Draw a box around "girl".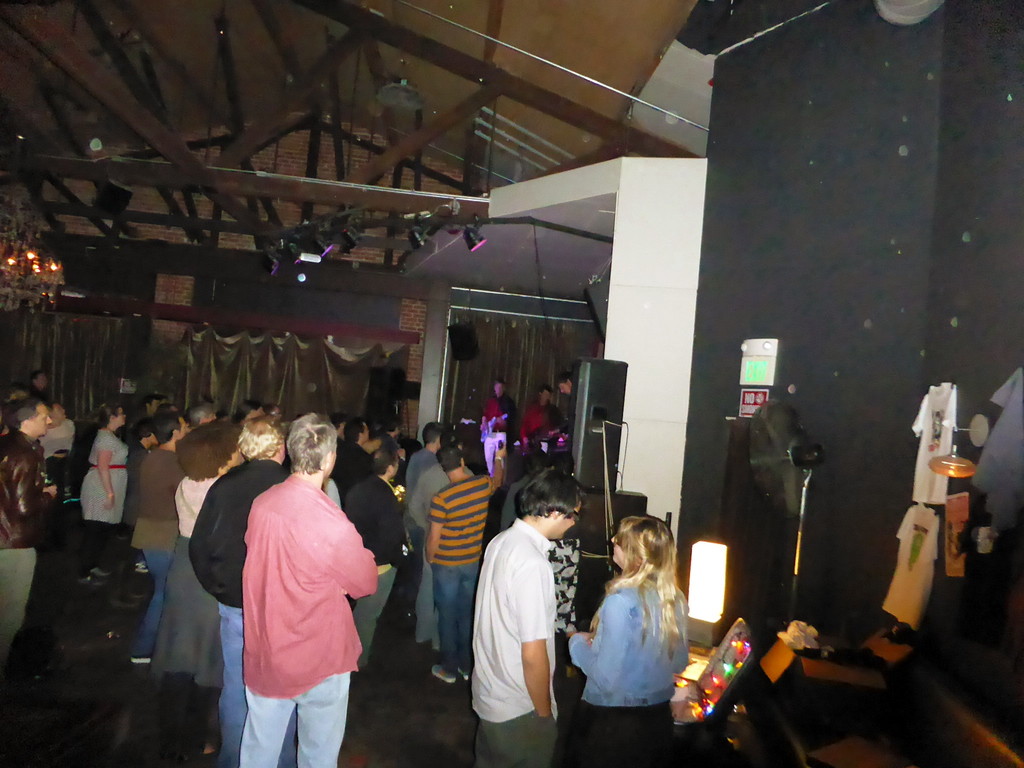
<bbox>82, 401, 131, 588</bbox>.
